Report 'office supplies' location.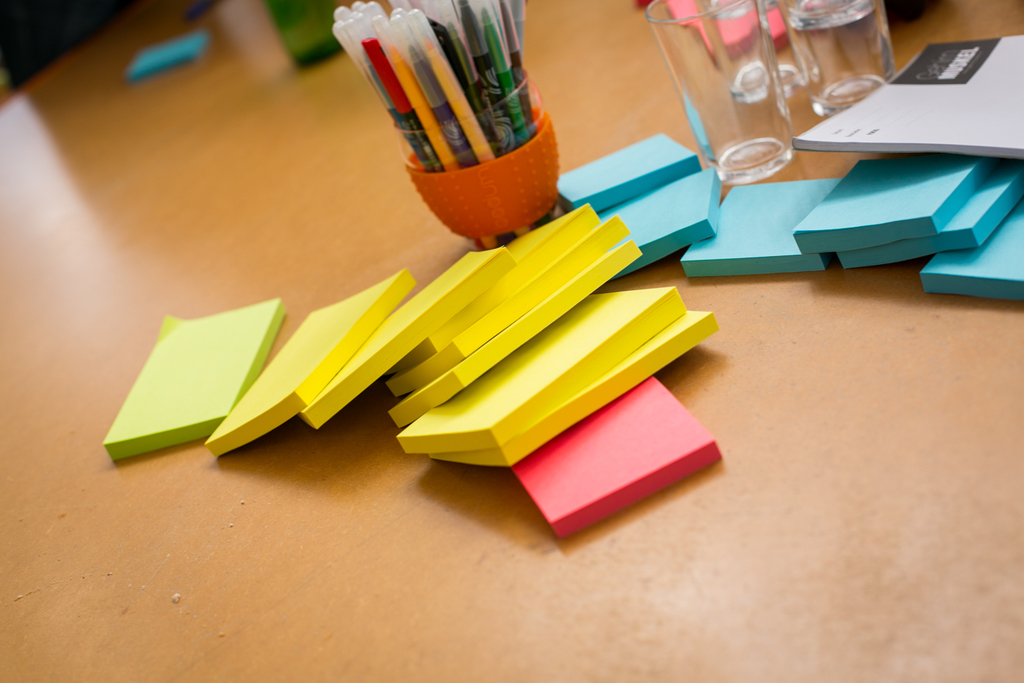
Report: rect(838, 169, 1023, 268).
